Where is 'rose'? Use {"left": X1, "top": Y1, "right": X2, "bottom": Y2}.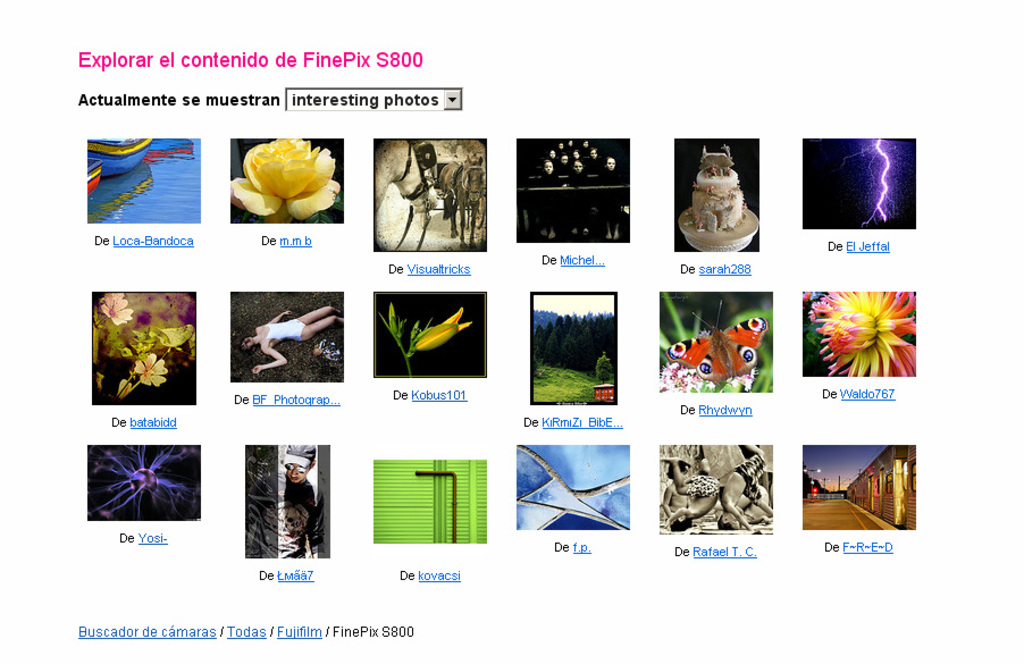
{"left": 228, "top": 136, "right": 342, "bottom": 226}.
